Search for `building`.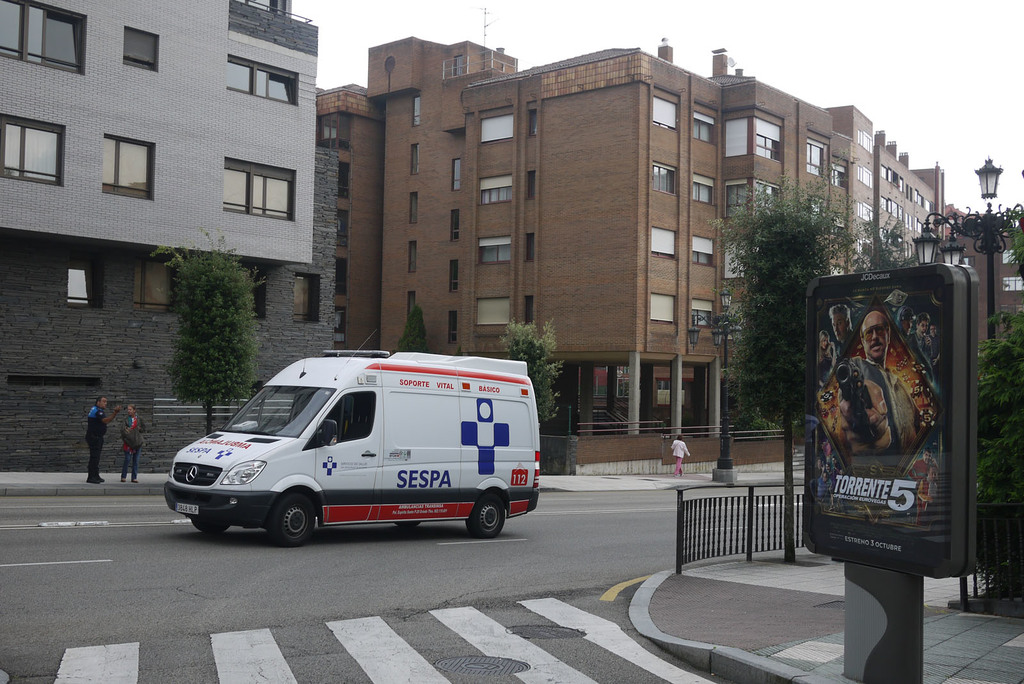
Found at 316,9,947,470.
